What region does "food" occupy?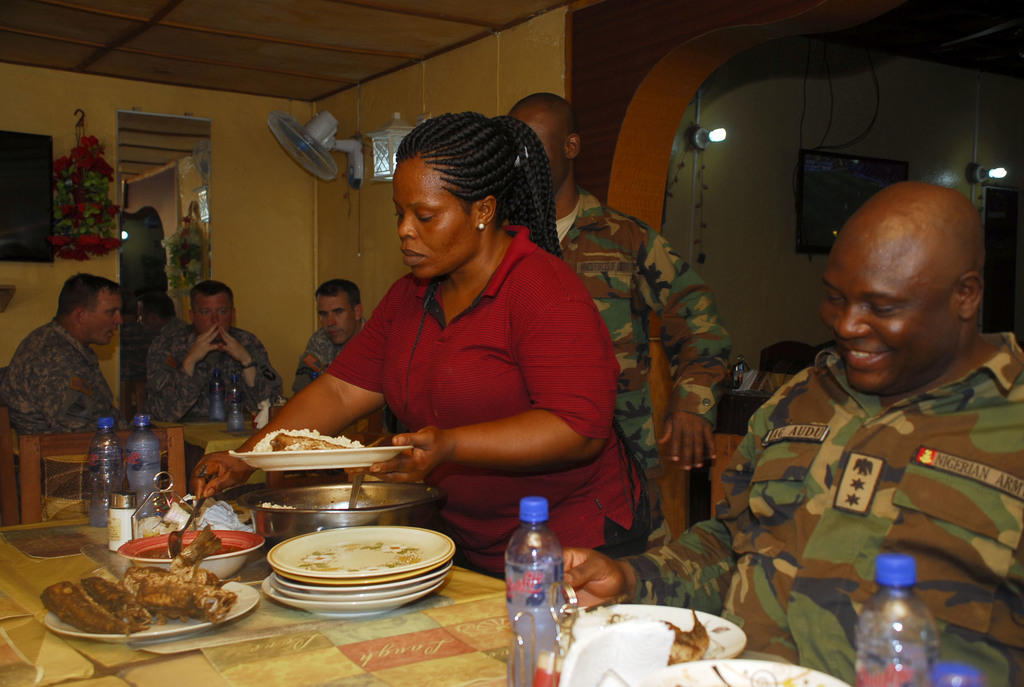
box(570, 610, 712, 665).
